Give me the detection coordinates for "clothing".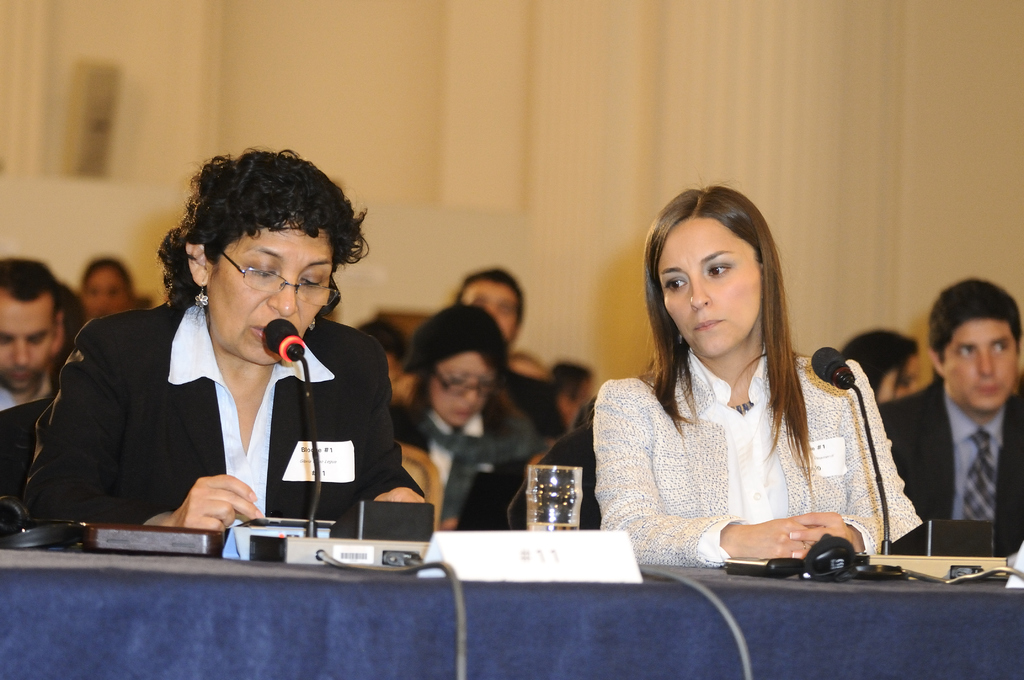
bbox=[394, 393, 538, 531].
